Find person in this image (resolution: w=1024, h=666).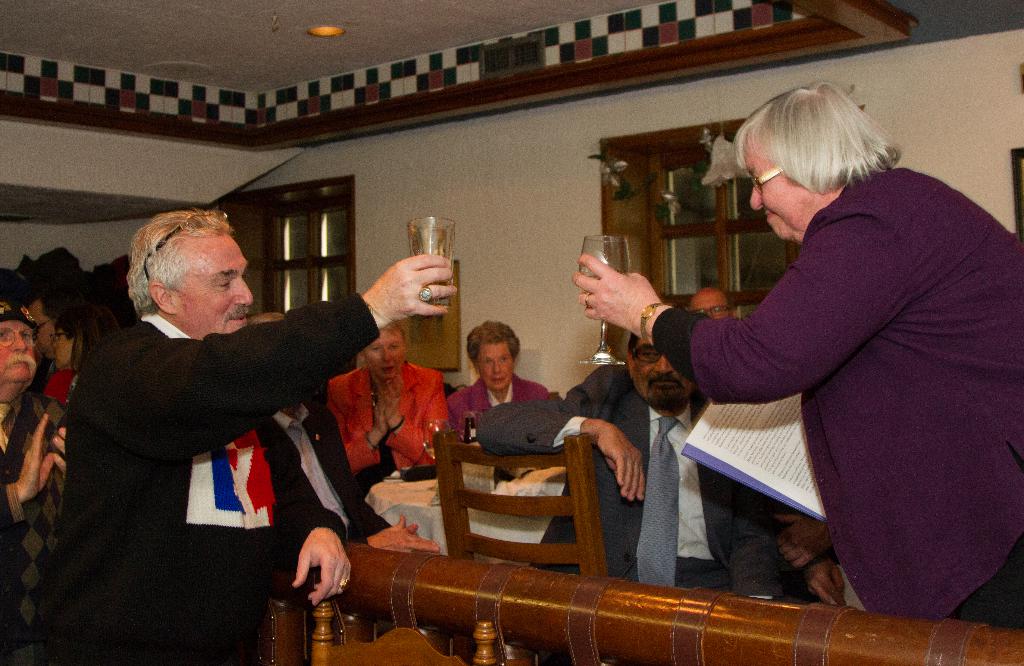
detection(39, 207, 460, 665).
